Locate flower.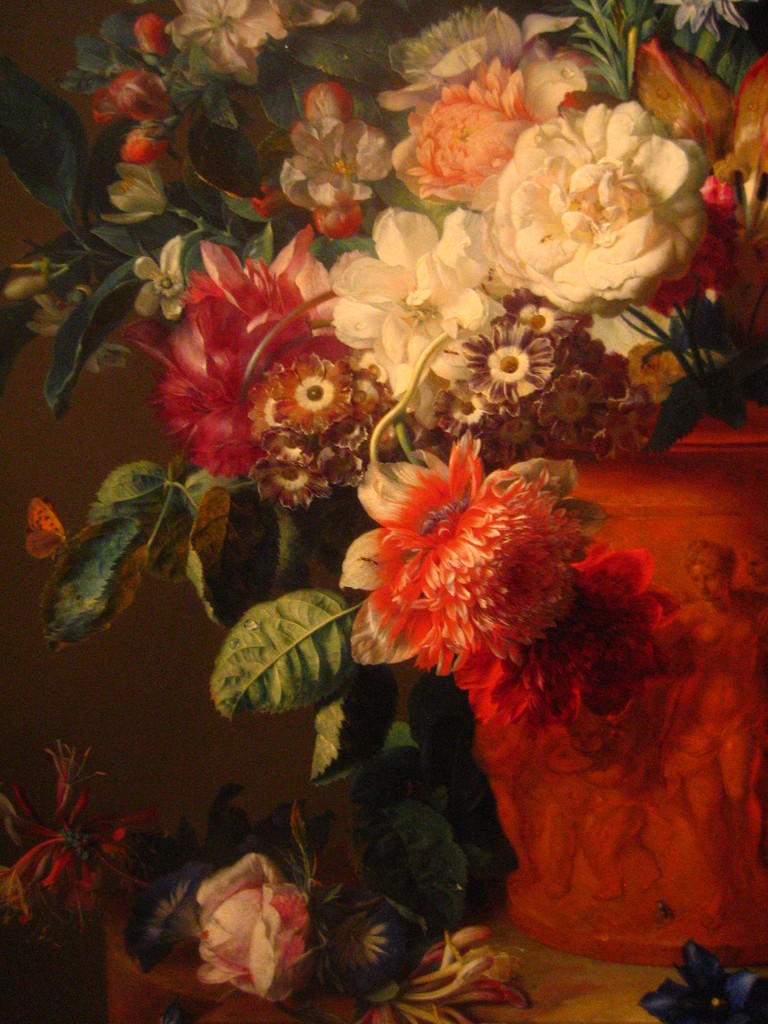
Bounding box: (x1=131, y1=230, x2=357, y2=484).
